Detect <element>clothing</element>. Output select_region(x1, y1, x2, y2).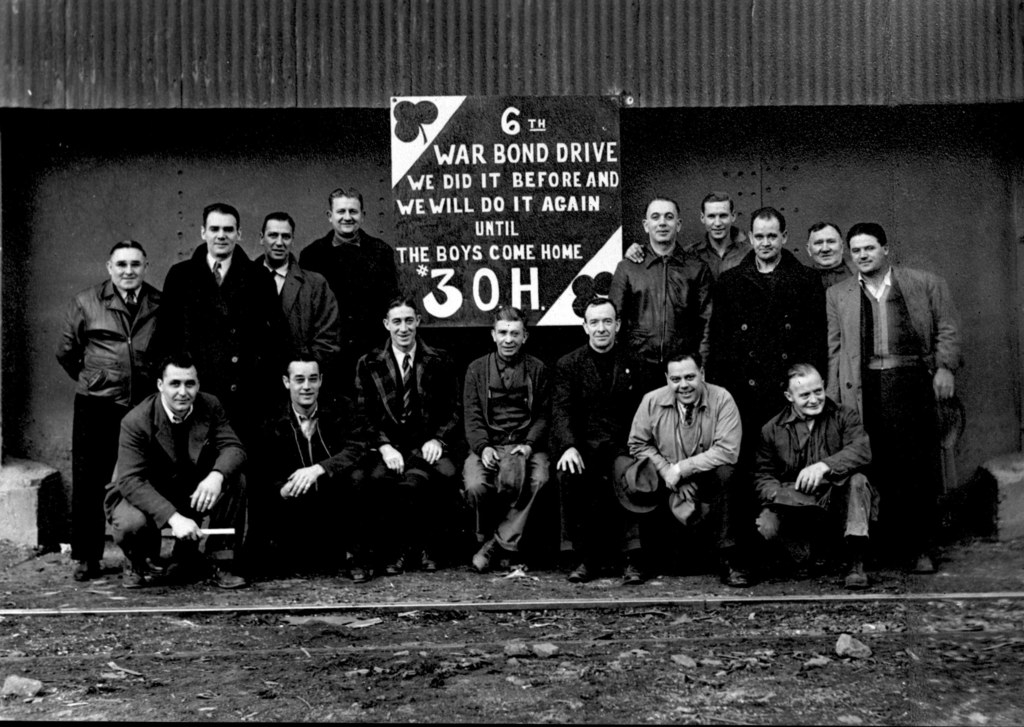
select_region(711, 253, 831, 424).
